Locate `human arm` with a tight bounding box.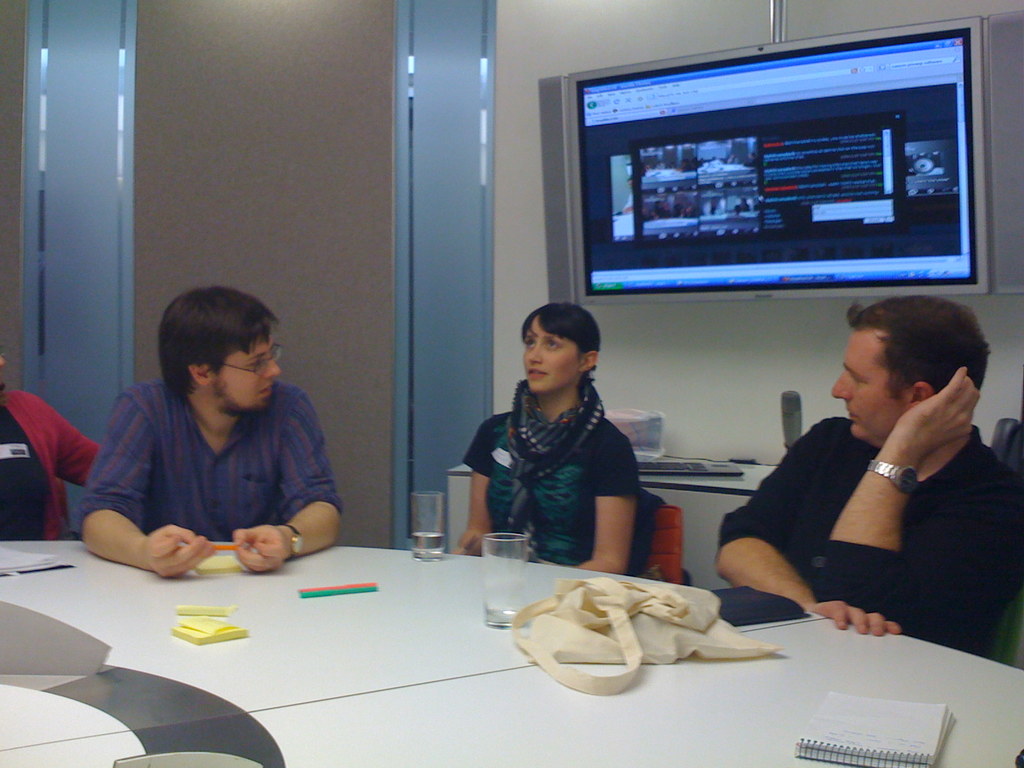
(left=818, top=372, right=979, bottom=620).
